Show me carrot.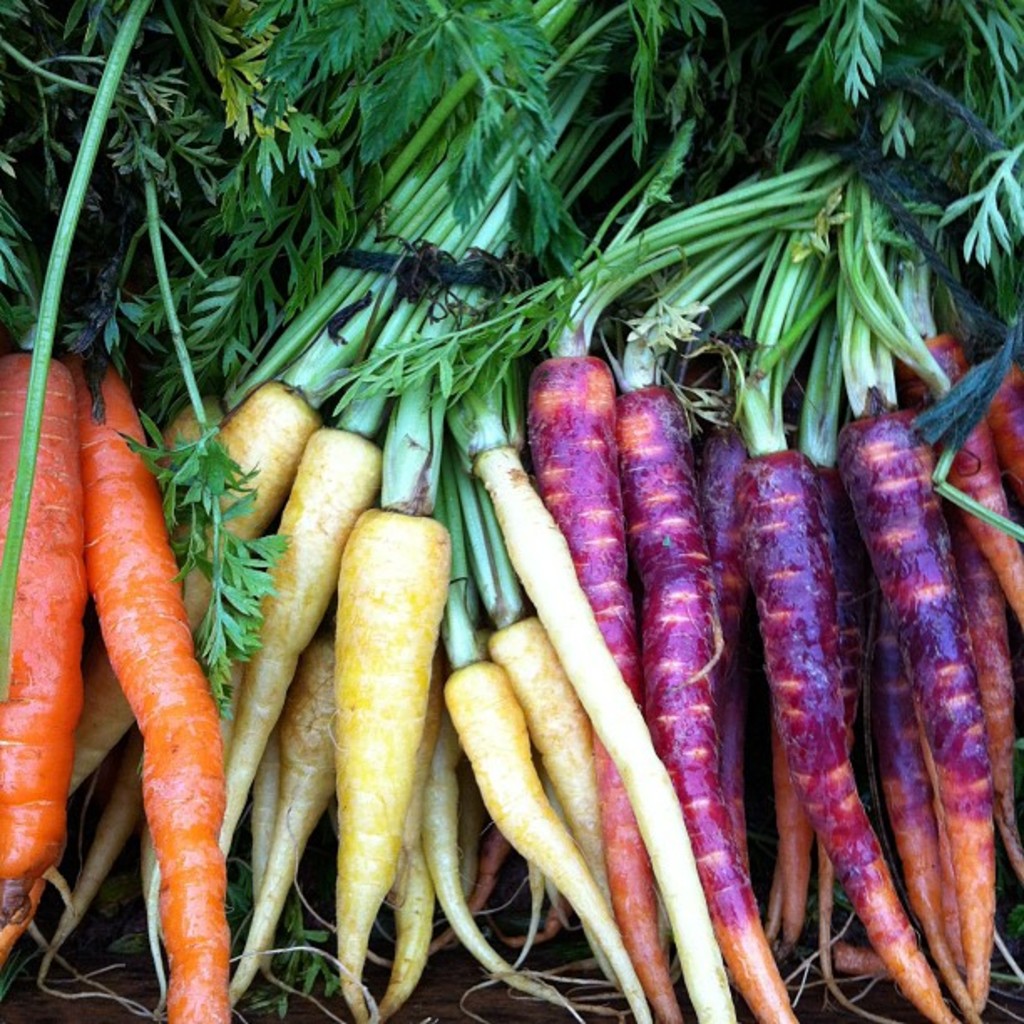
carrot is here: bbox(70, 358, 233, 1022).
